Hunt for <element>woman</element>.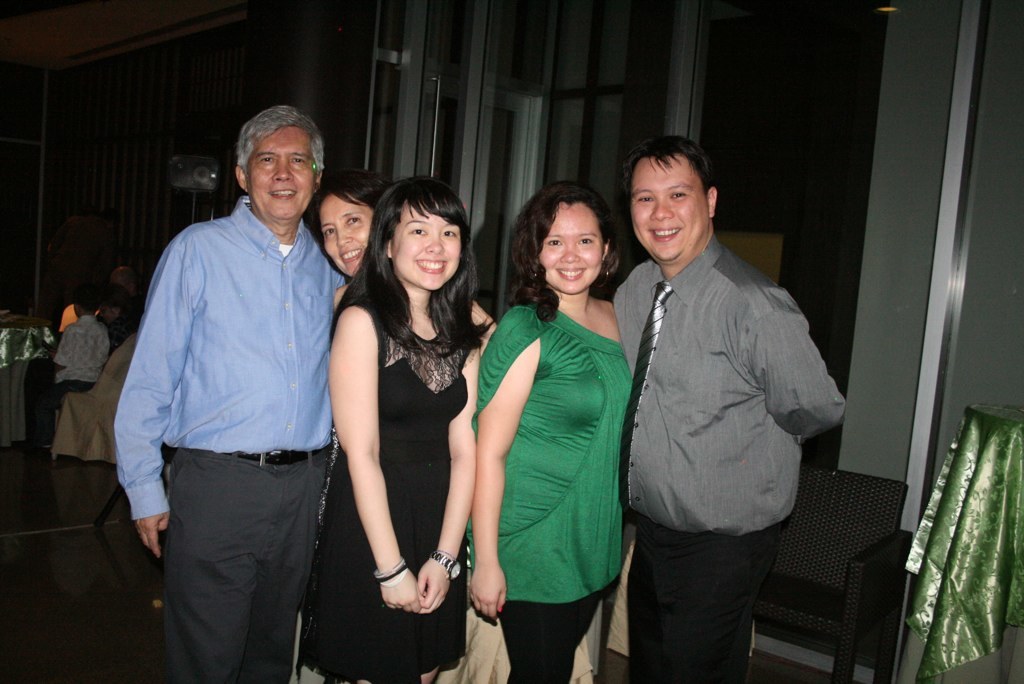
Hunted down at [295, 171, 482, 683].
